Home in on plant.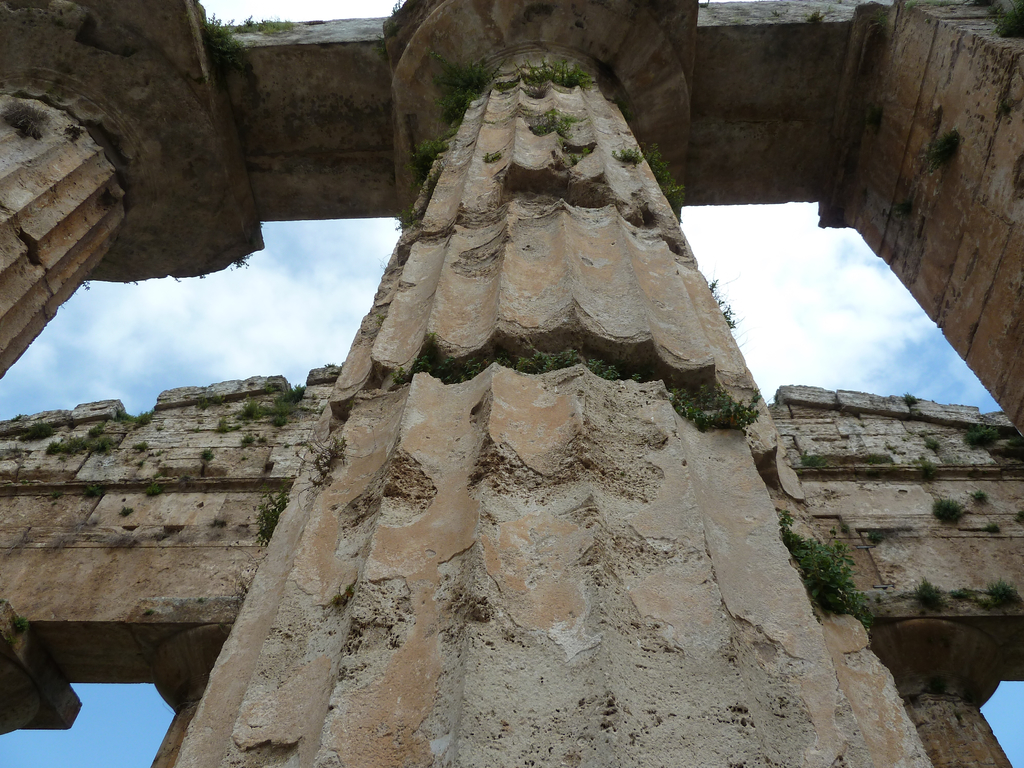
Homed in at [146,483,163,495].
